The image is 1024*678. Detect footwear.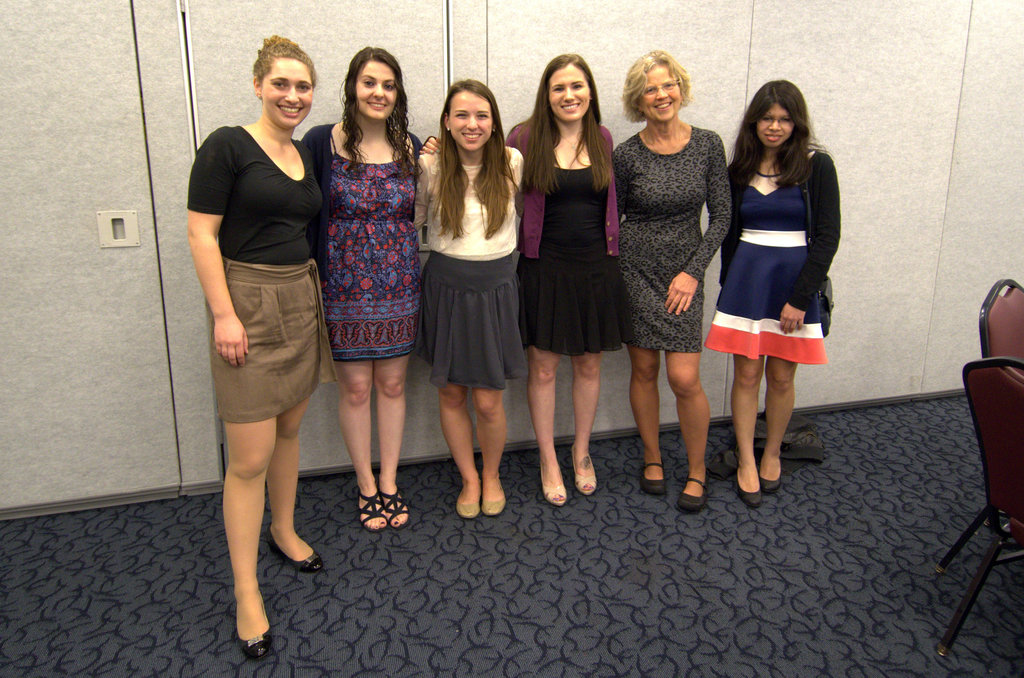
Detection: [458,491,481,523].
